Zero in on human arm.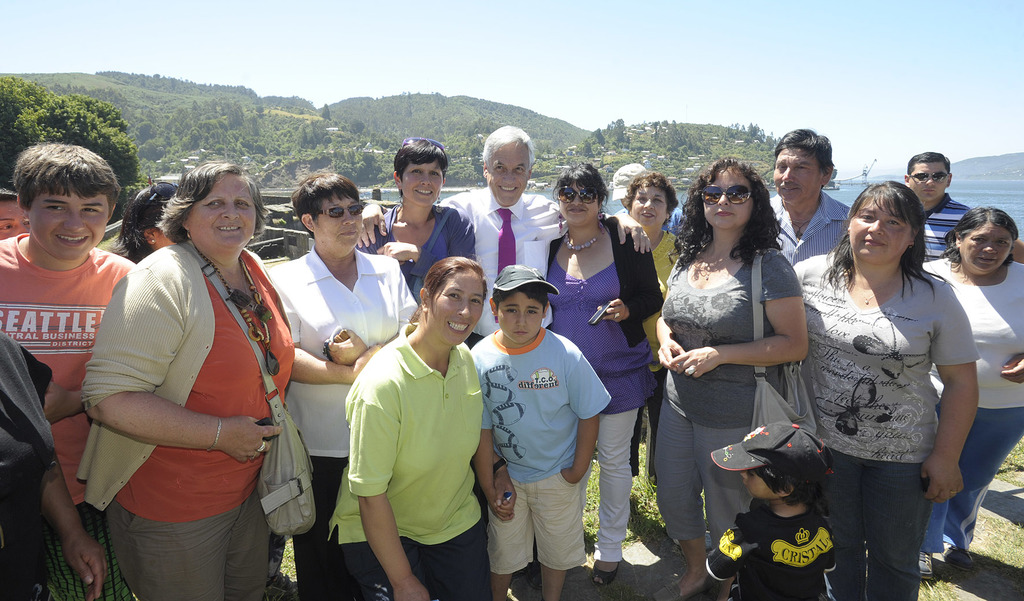
Zeroed in: {"x1": 355, "y1": 200, "x2": 387, "y2": 250}.
